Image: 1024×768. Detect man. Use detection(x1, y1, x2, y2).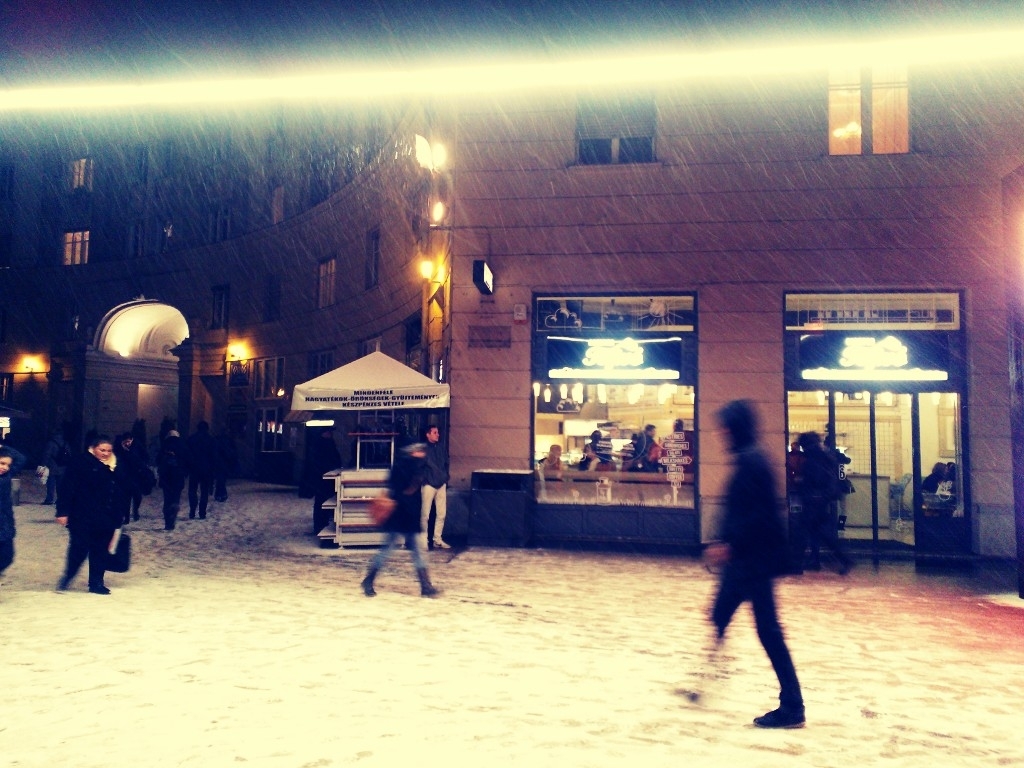
detection(156, 430, 191, 536).
